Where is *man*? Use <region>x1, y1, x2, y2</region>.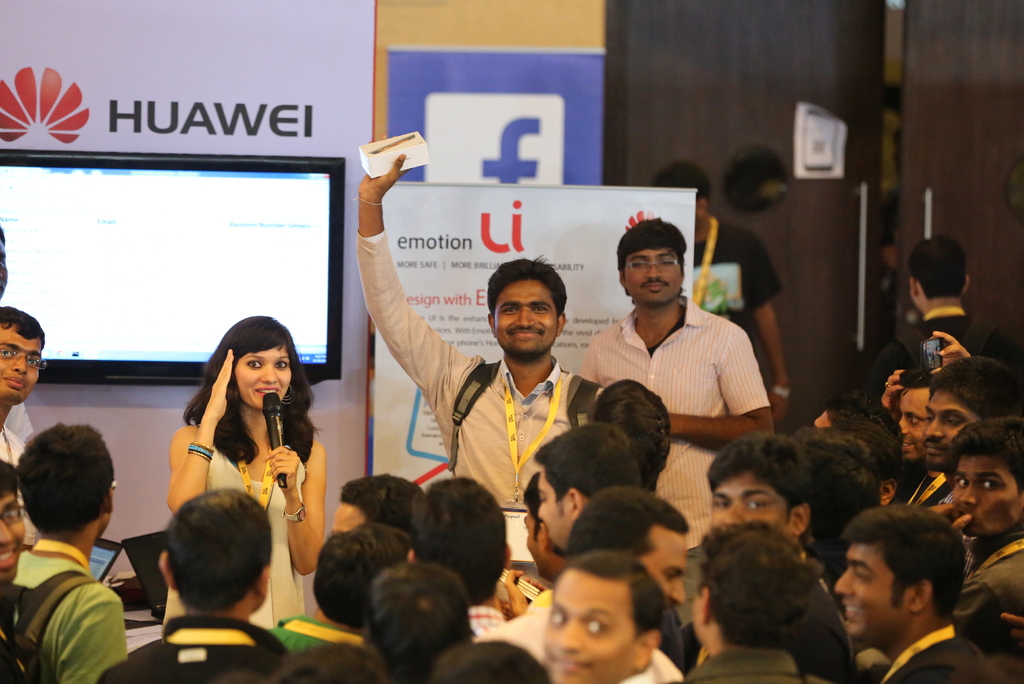
<region>329, 471, 425, 556</region>.
